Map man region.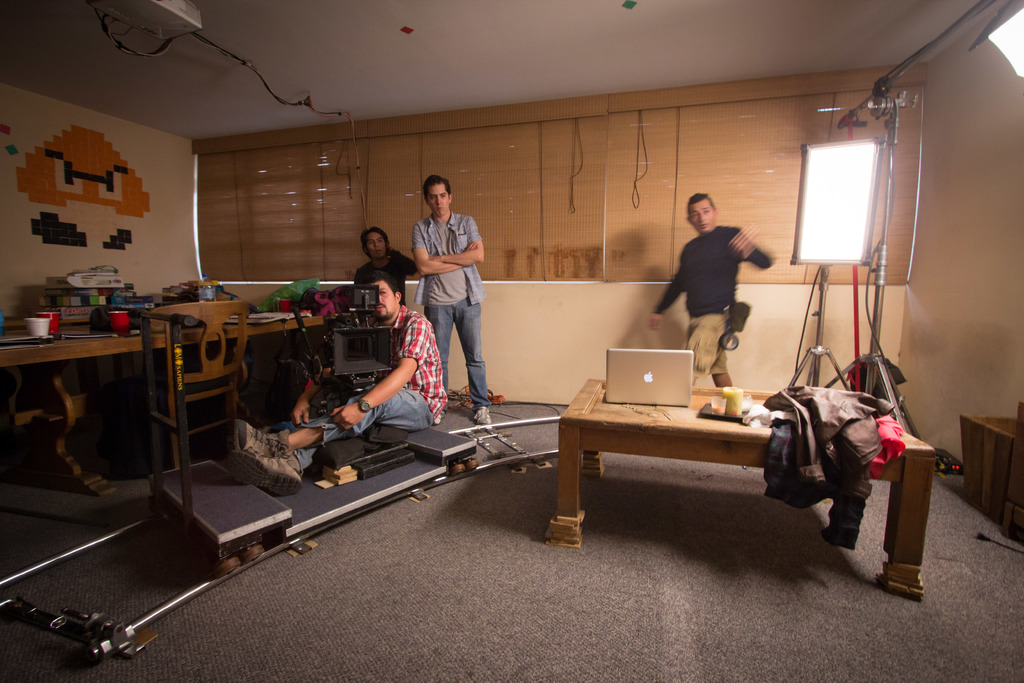
Mapped to x1=648, y1=193, x2=772, y2=388.
